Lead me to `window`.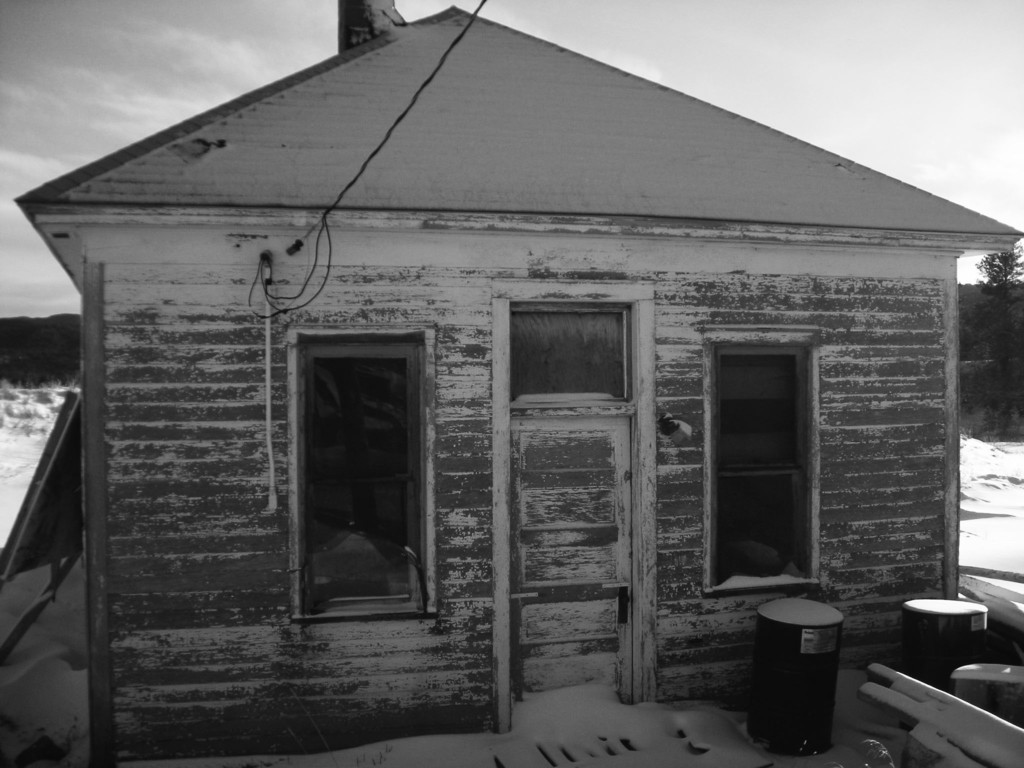
Lead to [x1=703, y1=352, x2=809, y2=584].
